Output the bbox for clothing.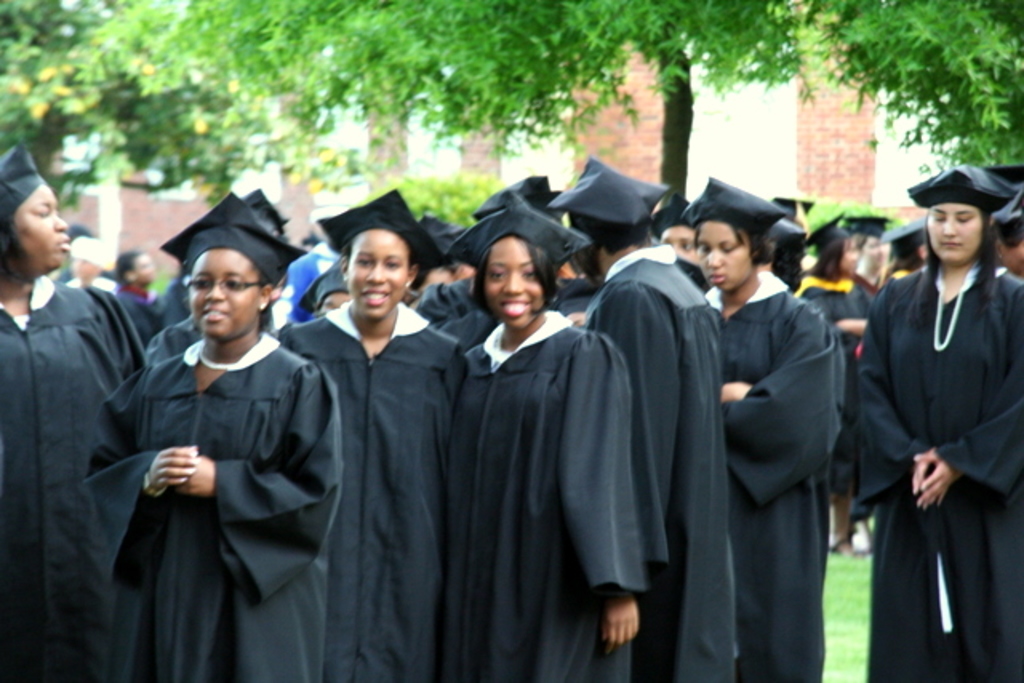
[x1=0, y1=283, x2=147, y2=681].
